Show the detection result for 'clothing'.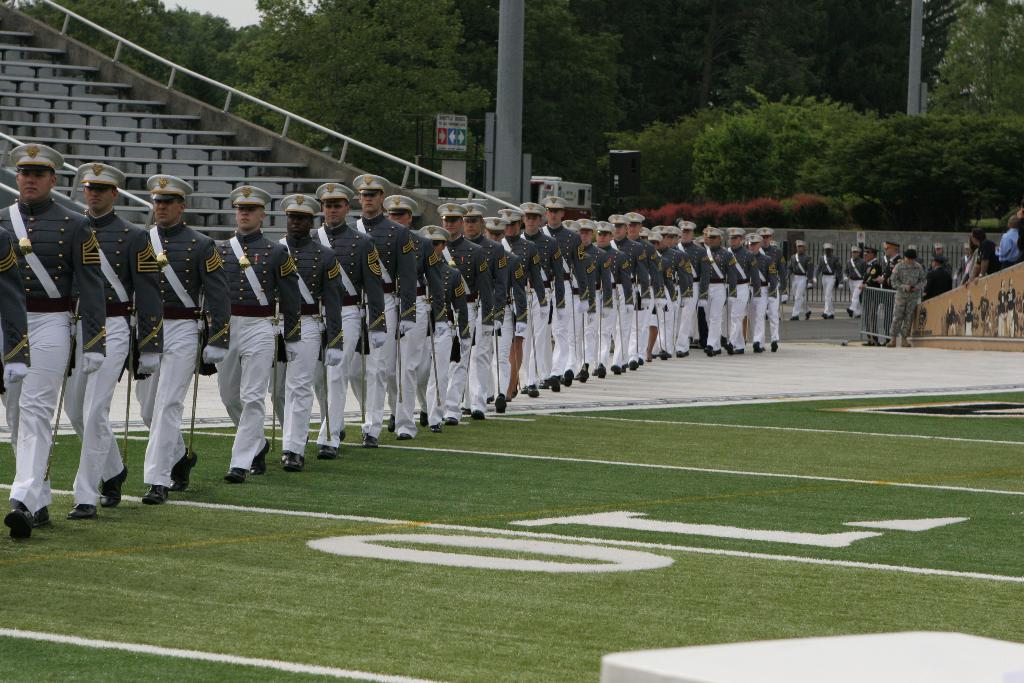
bbox(603, 243, 648, 360).
